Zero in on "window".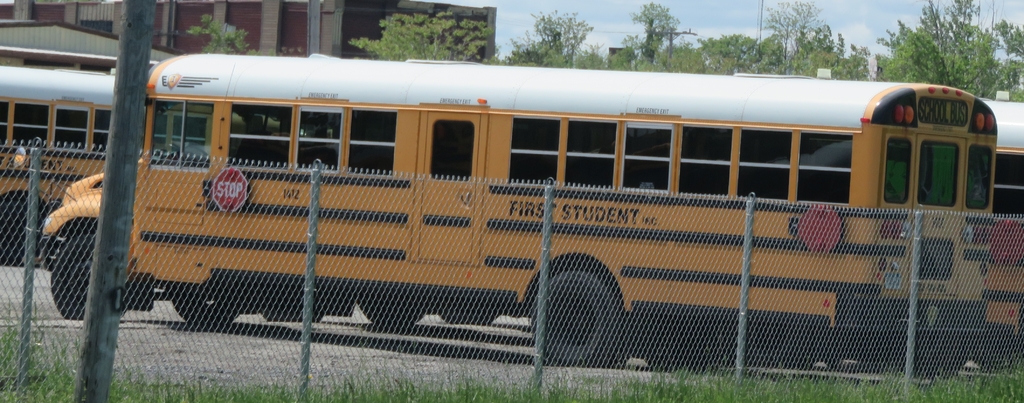
Zeroed in: <region>795, 134, 851, 198</region>.
